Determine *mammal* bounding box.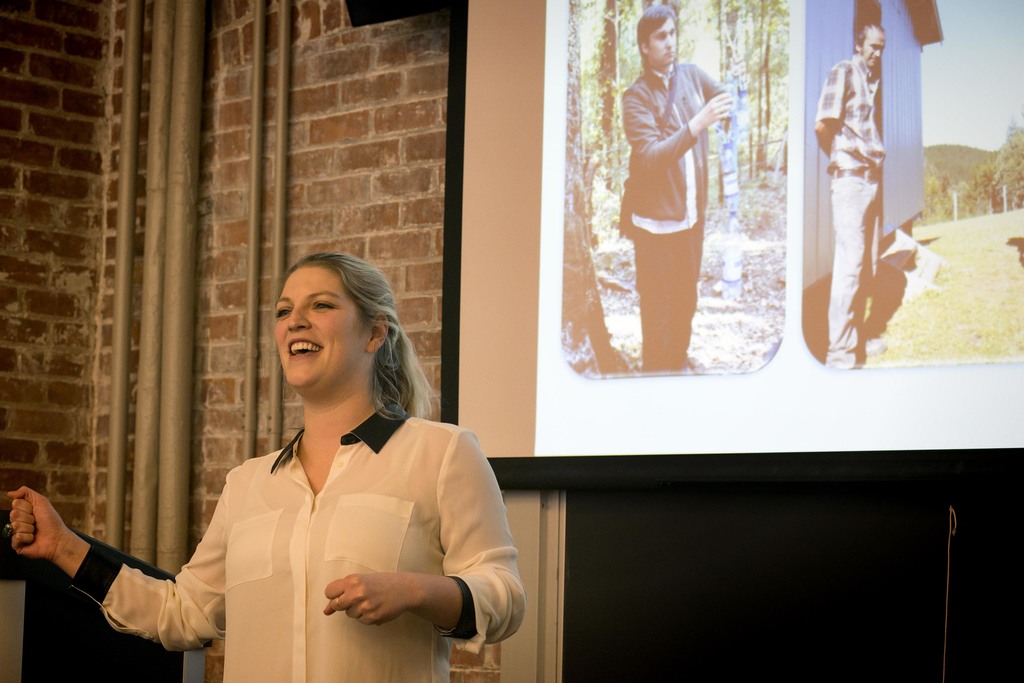
Determined: x1=42, y1=271, x2=545, y2=674.
